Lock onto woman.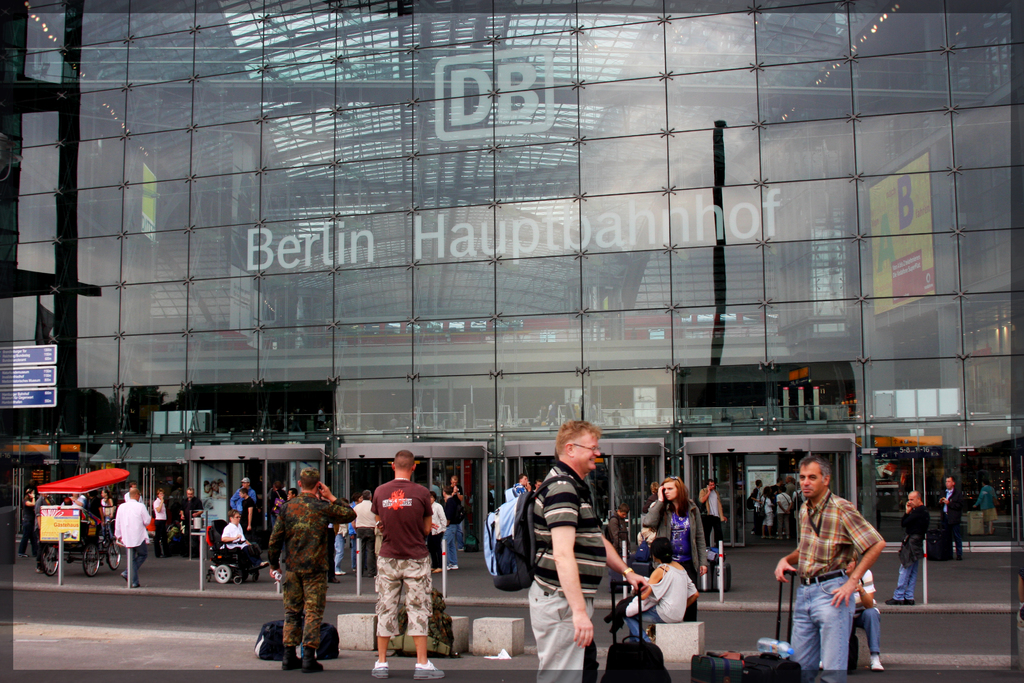
Locked: select_region(63, 494, 85, 506).
